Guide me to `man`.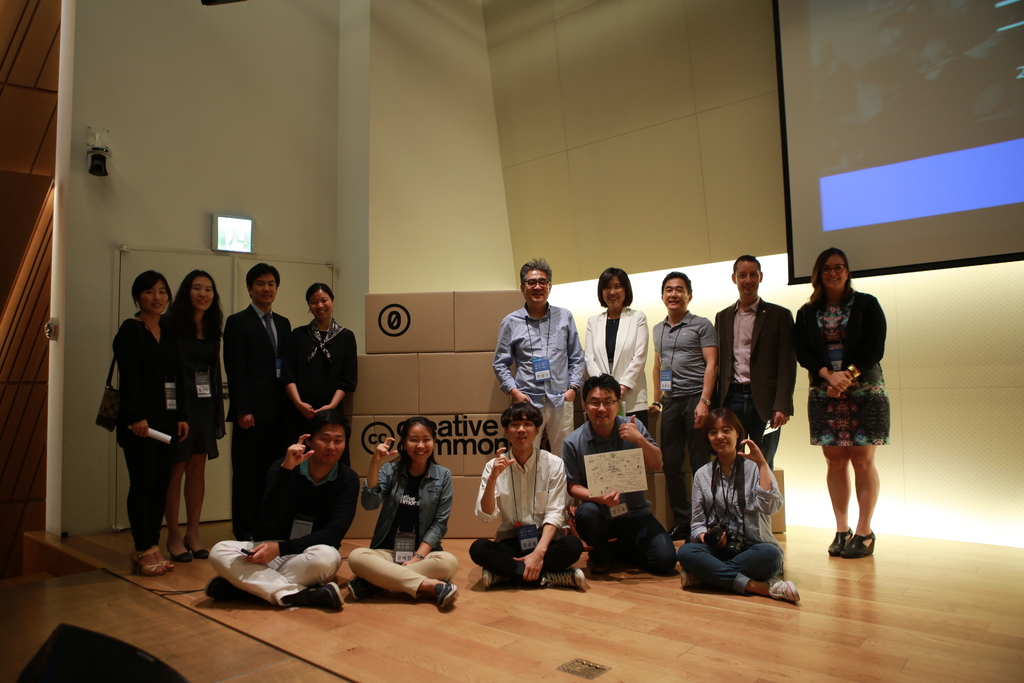
Guidance: [715,255,797,473].
